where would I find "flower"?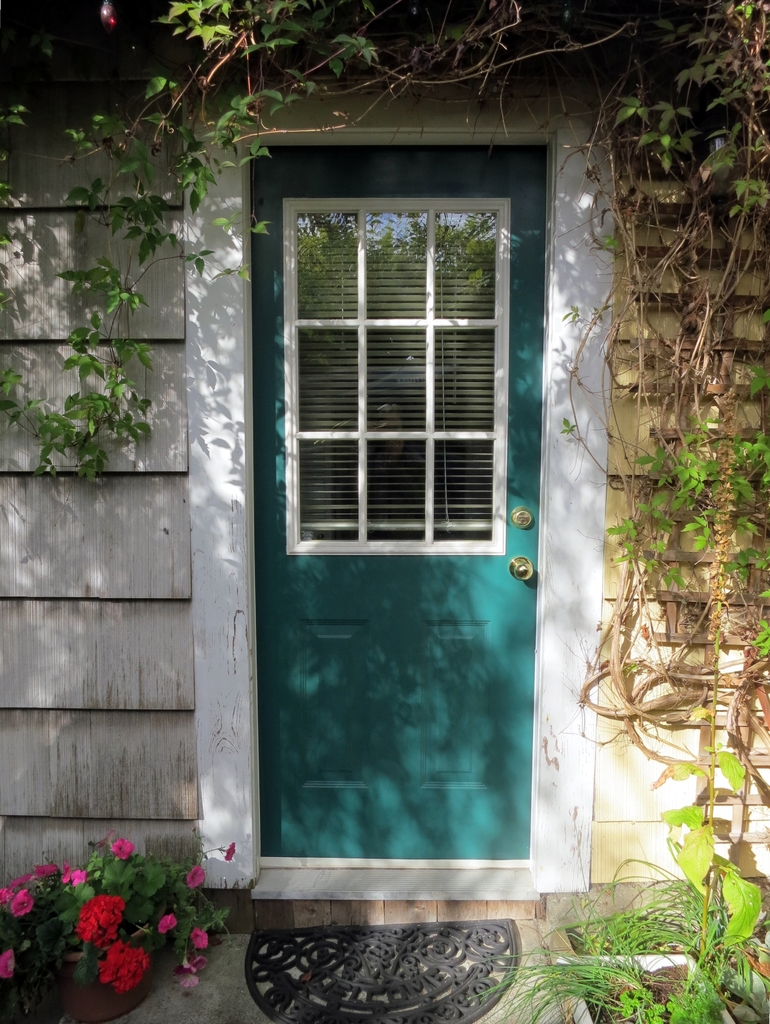
At <box>1,882,17,912</box>.
